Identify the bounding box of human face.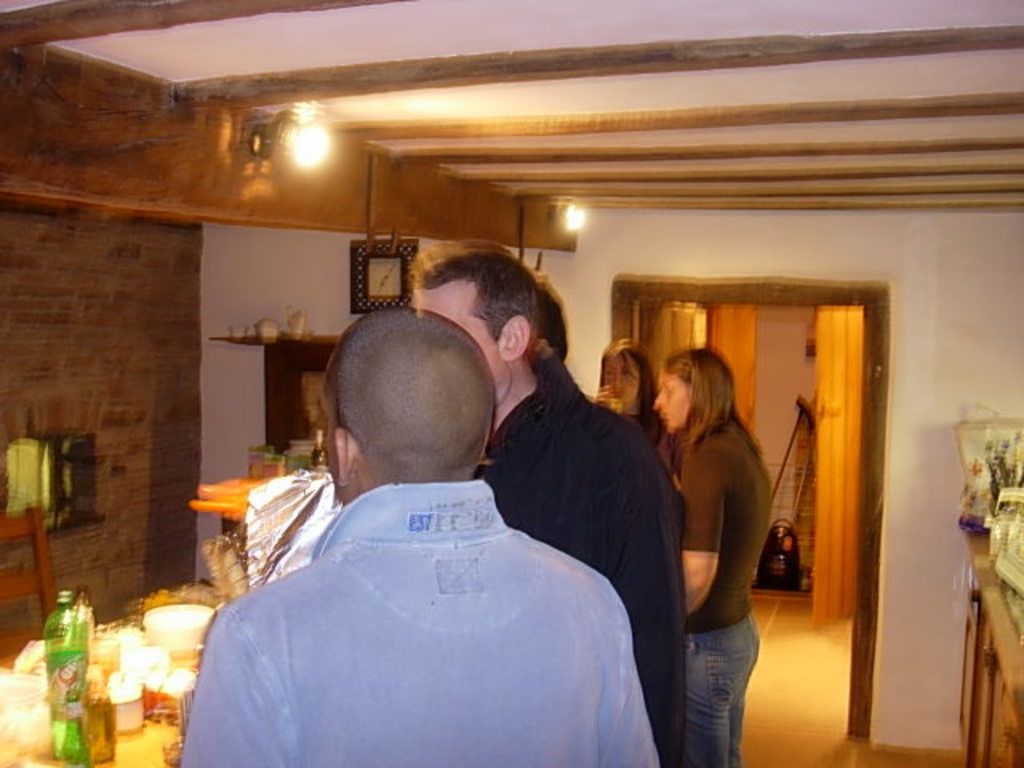
<region>406, 282, 509, 406</region>.
